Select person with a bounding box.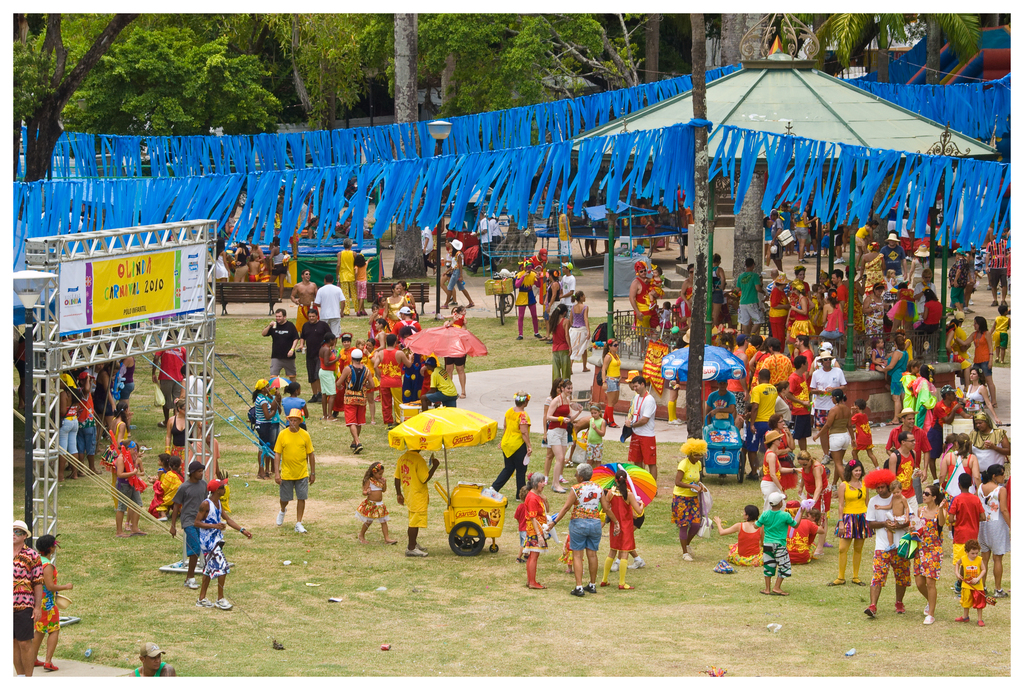
[161, 460, 208, 590].
